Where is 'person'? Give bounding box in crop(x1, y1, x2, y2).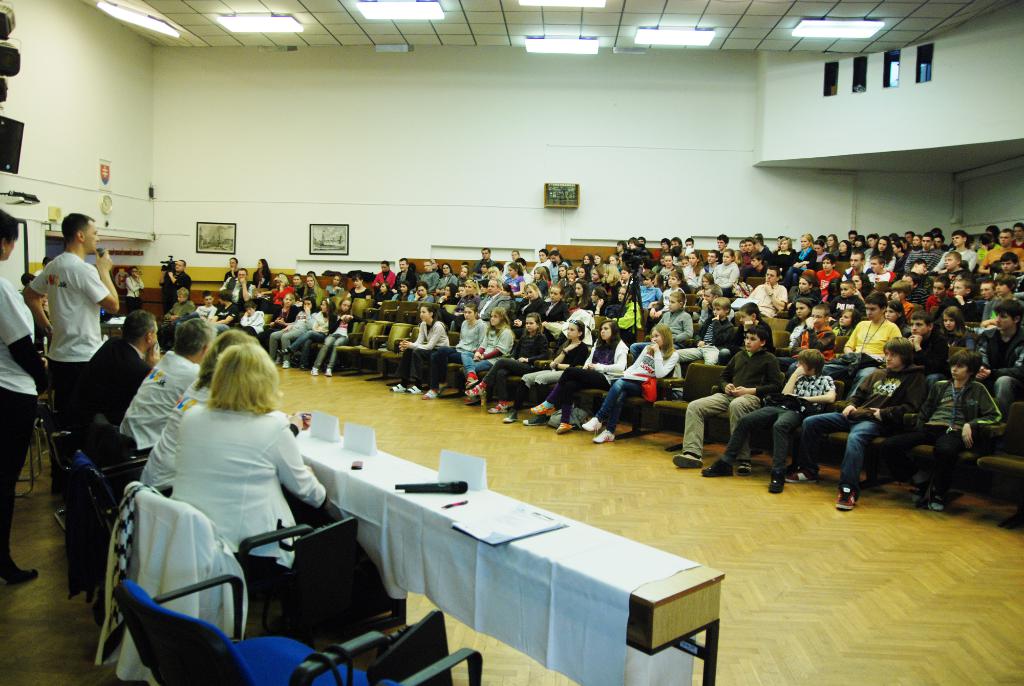
crop(314, 295, 360, 381).
